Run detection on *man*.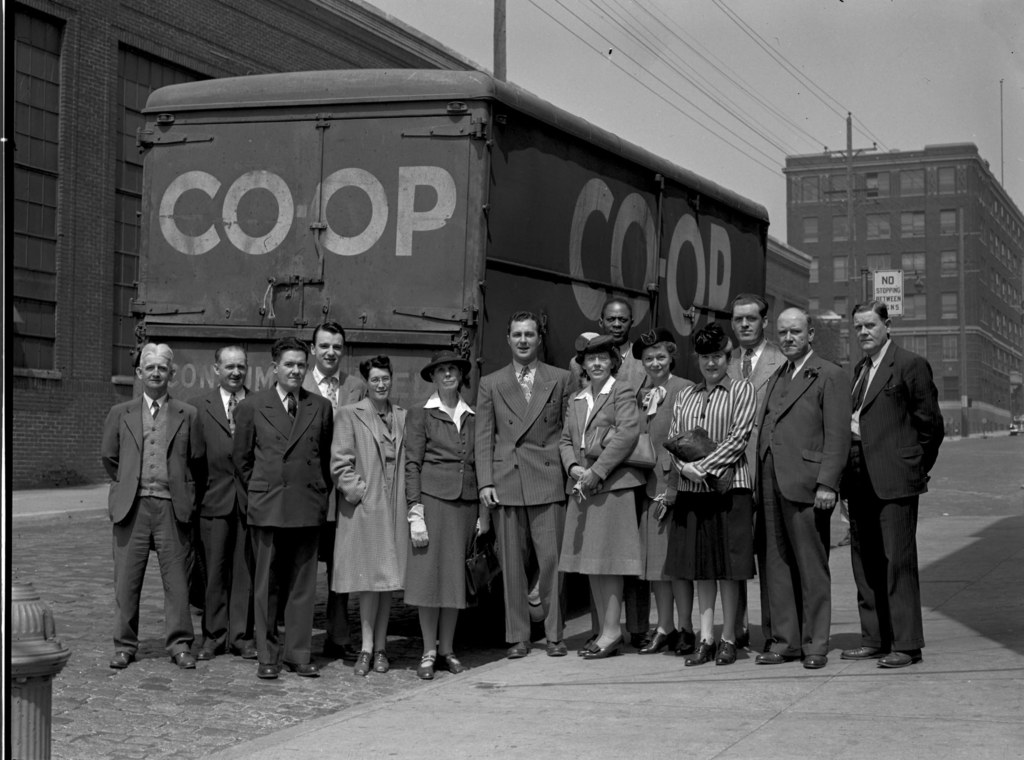
Result: x1=99, y1=343, x2=211, y2=668.
